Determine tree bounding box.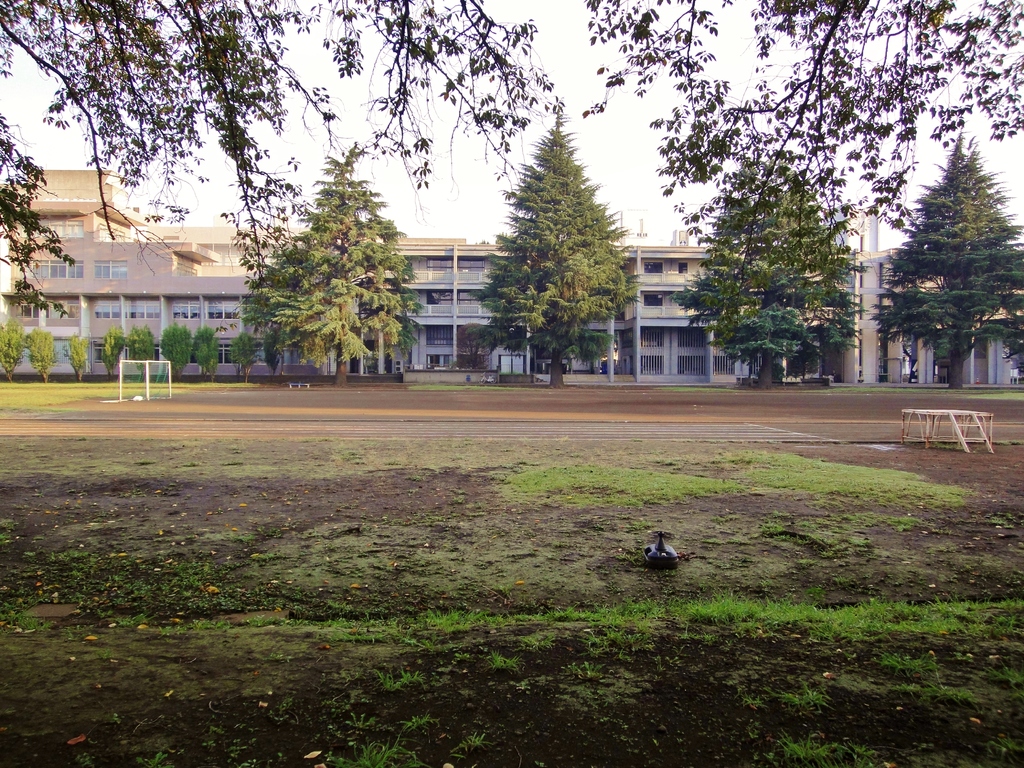
Determined: rect(485, 114, 630, 380).
